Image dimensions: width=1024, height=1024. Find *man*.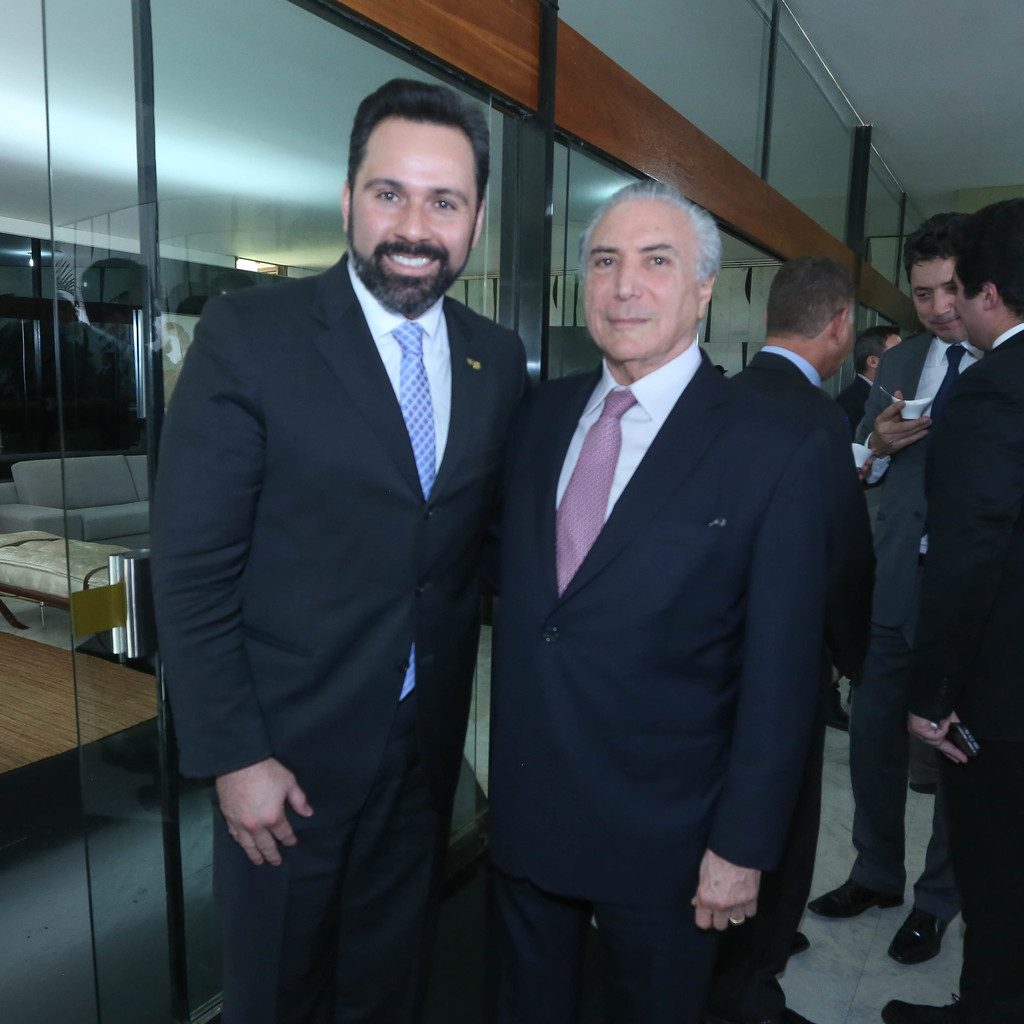
(left=809, top=209, right=975, bottom=966).
